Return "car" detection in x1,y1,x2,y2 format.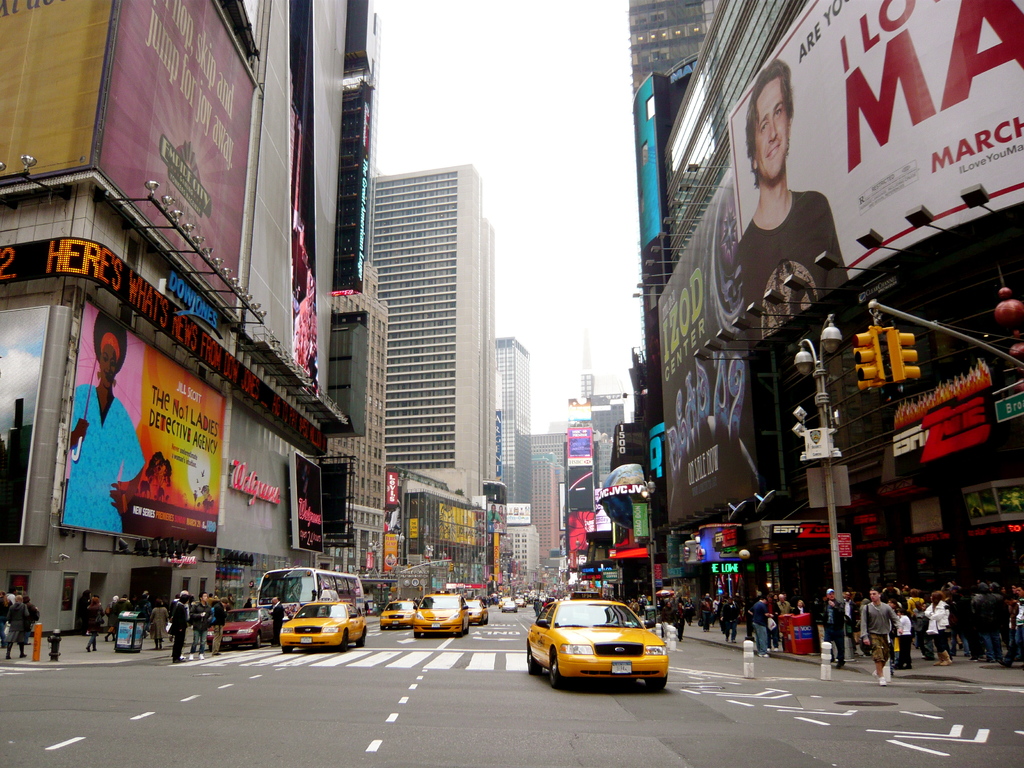
277,600,367,647.
